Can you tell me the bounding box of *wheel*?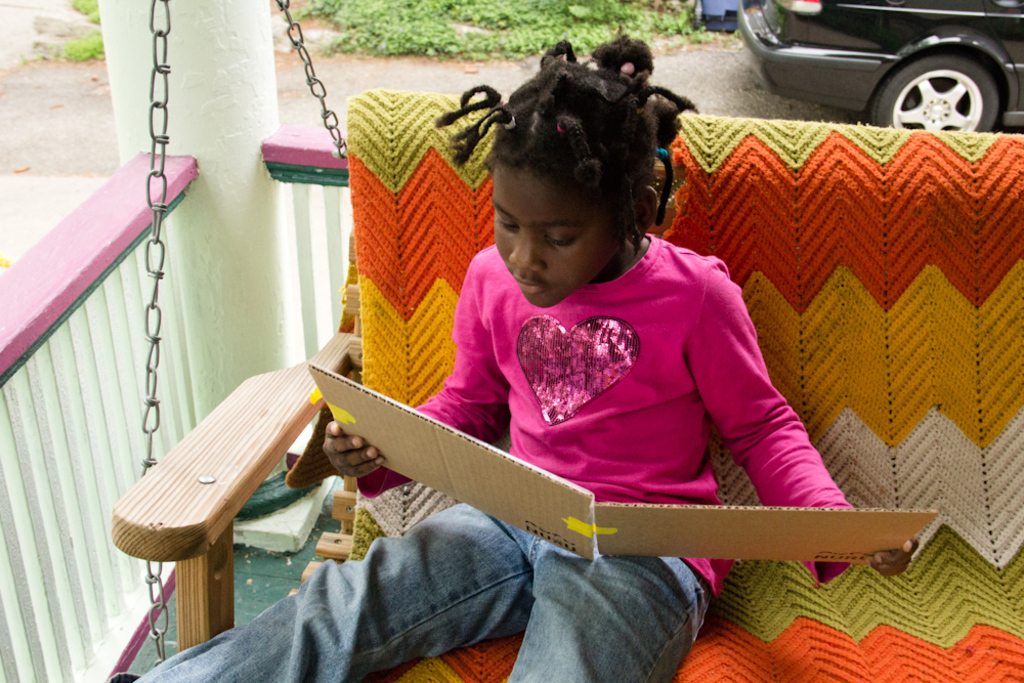
x1=865 y1=50 x2=995 y2=130.
